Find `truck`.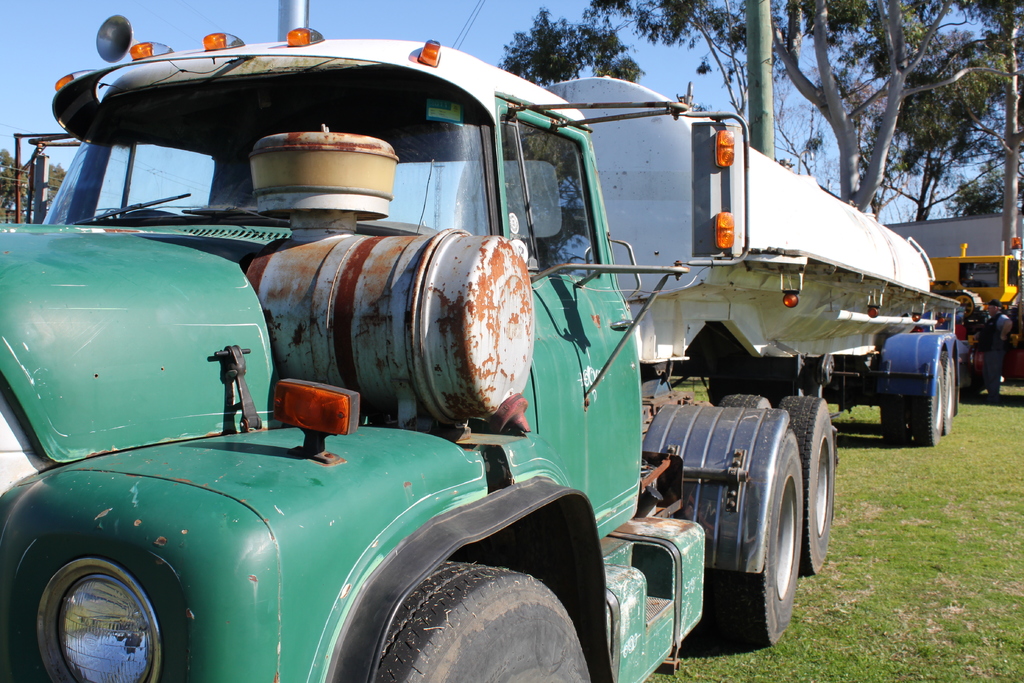
[927, 252, 1019, 303].
